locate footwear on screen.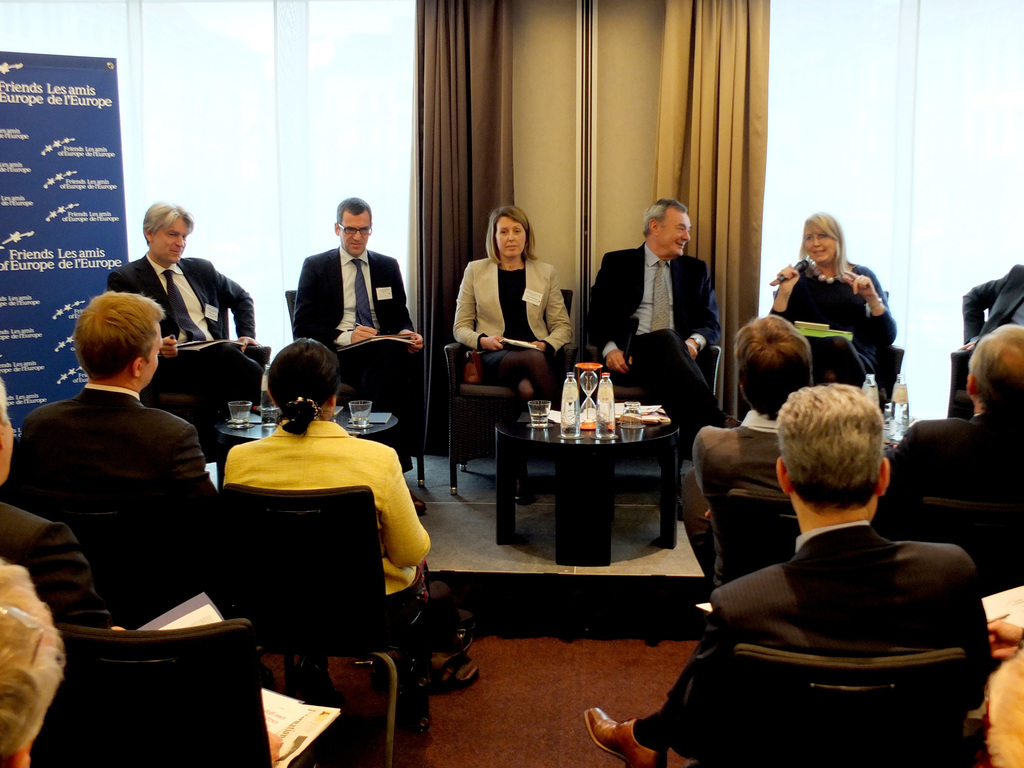
On screen at 515,468,531,504.
